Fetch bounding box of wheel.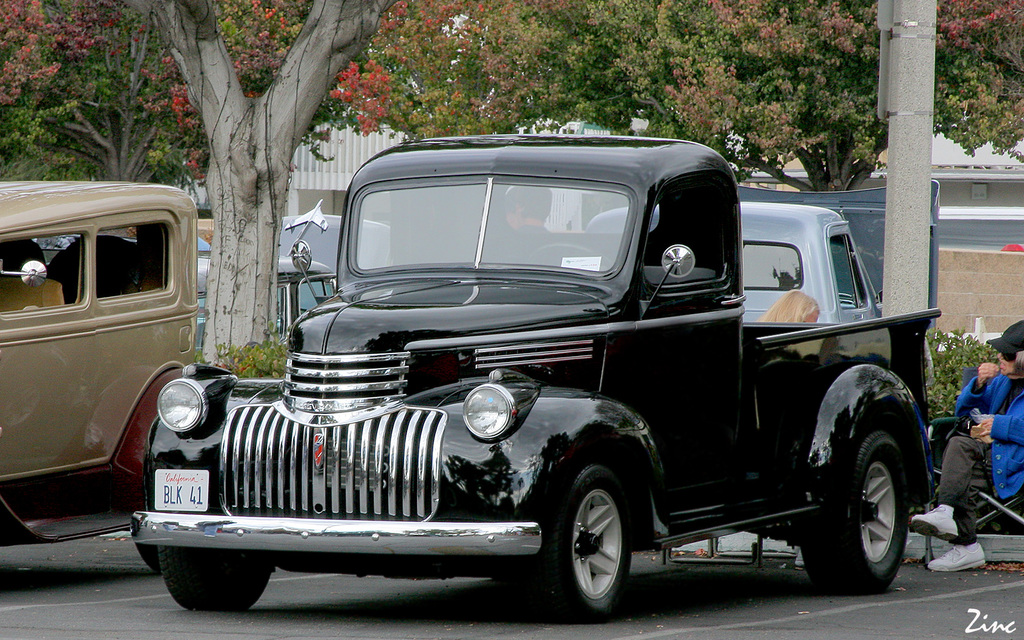
Bbox: [131,513,190,585].
